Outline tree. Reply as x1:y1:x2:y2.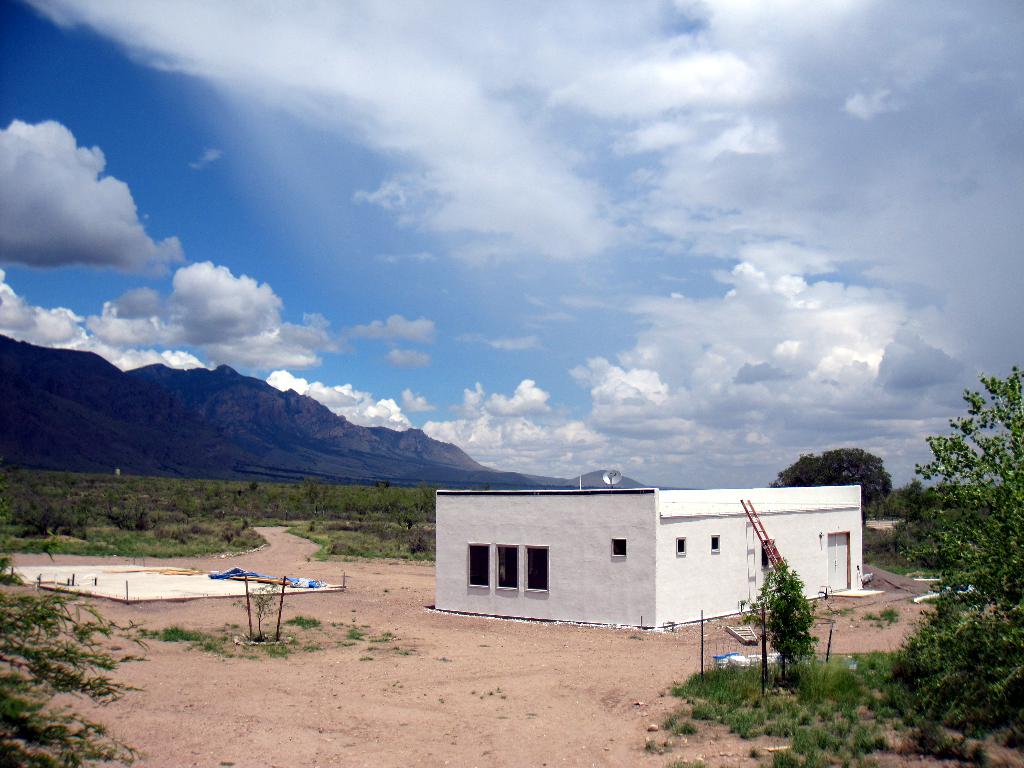
743:558:821:686.
